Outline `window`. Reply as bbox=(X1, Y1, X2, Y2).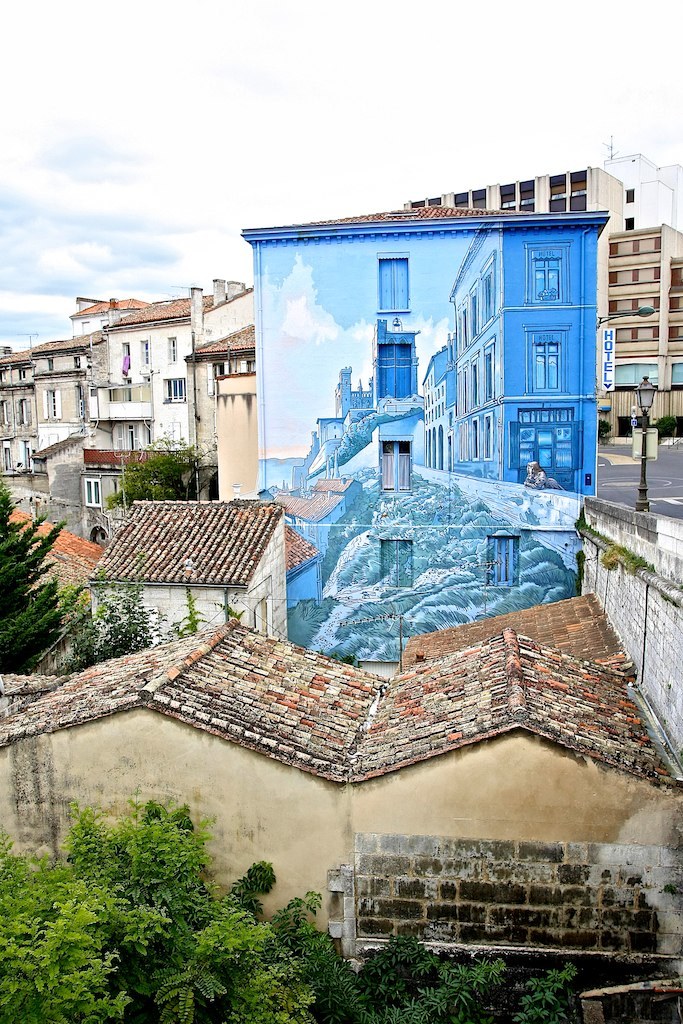
bbox=(84, 477, 102, 504).
